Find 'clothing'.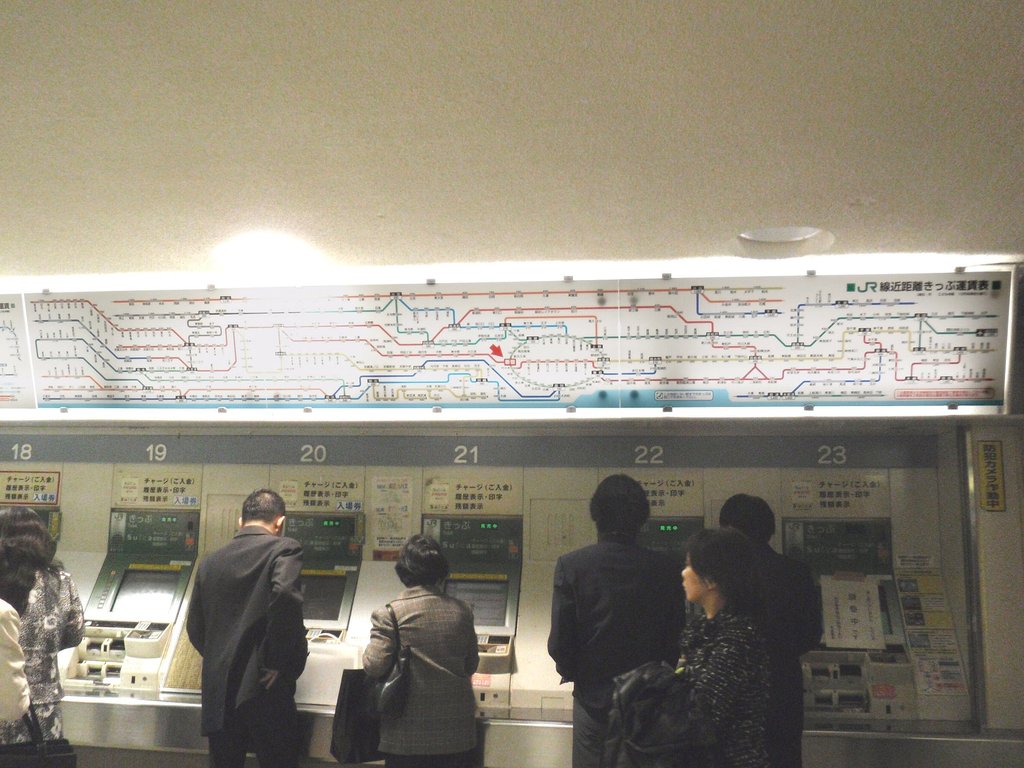
[left=0, top=596, right=39, bottom=762].
